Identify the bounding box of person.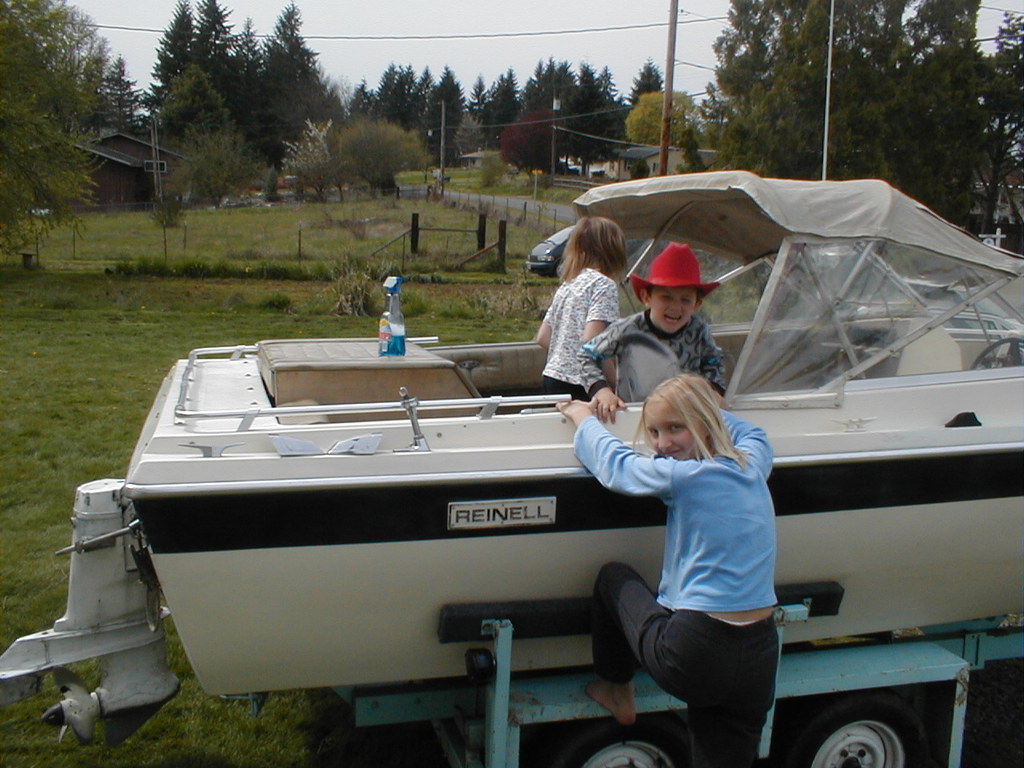
576:242:726:424.
